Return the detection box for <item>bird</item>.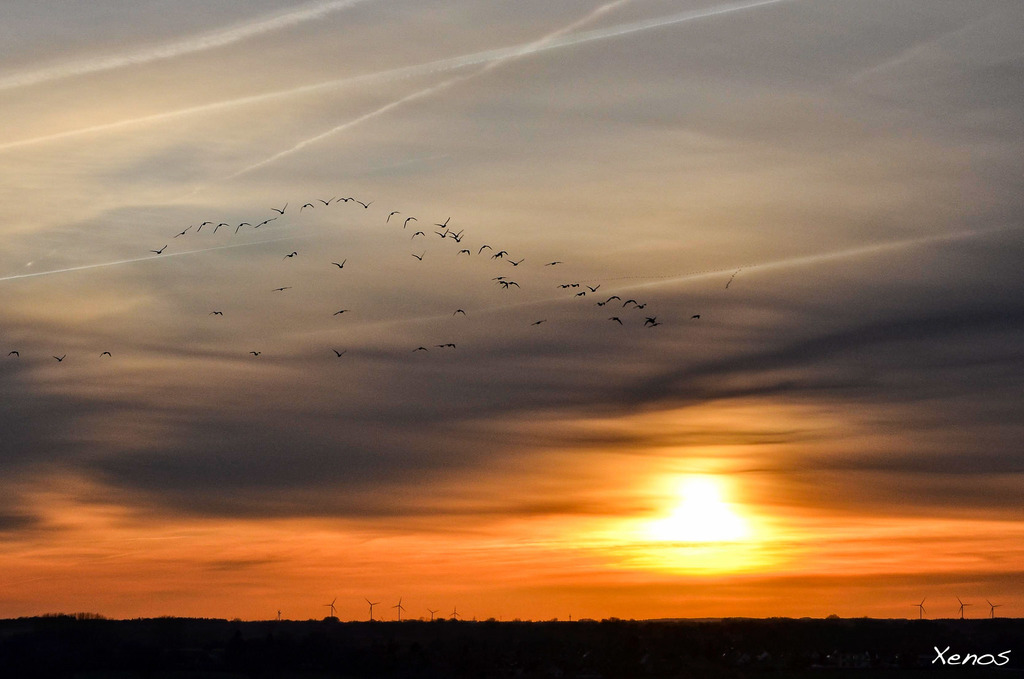
rect(456, 248, 468, 258).
